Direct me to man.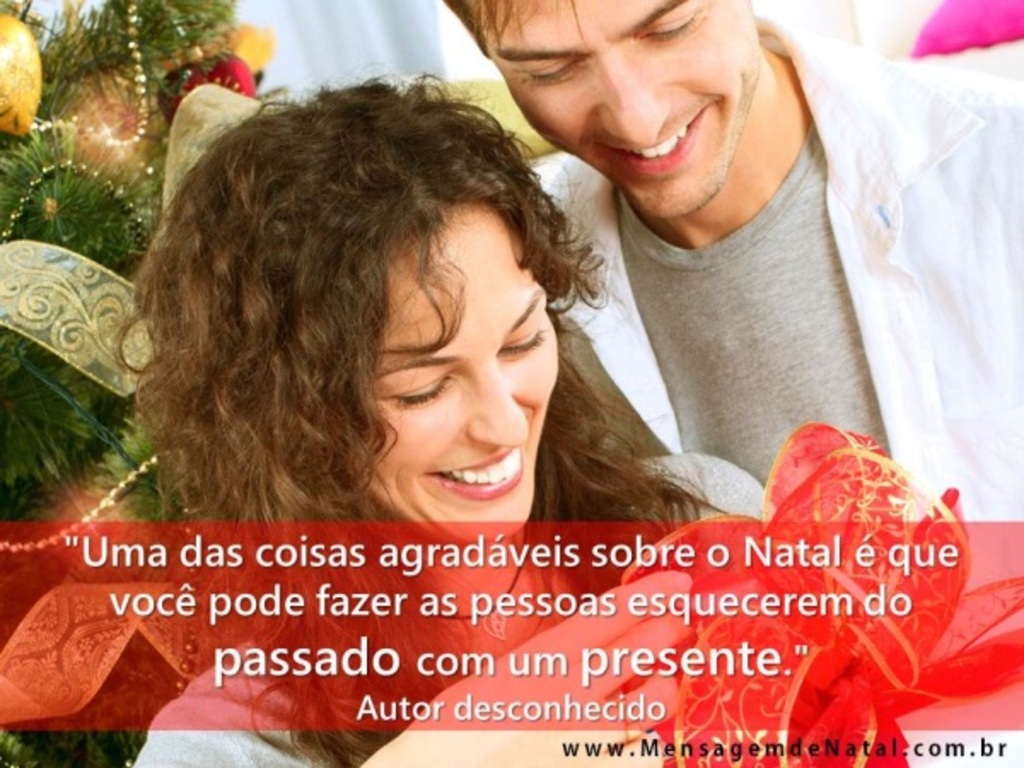
Direction: bbox(451, 0, 1004, 529).
